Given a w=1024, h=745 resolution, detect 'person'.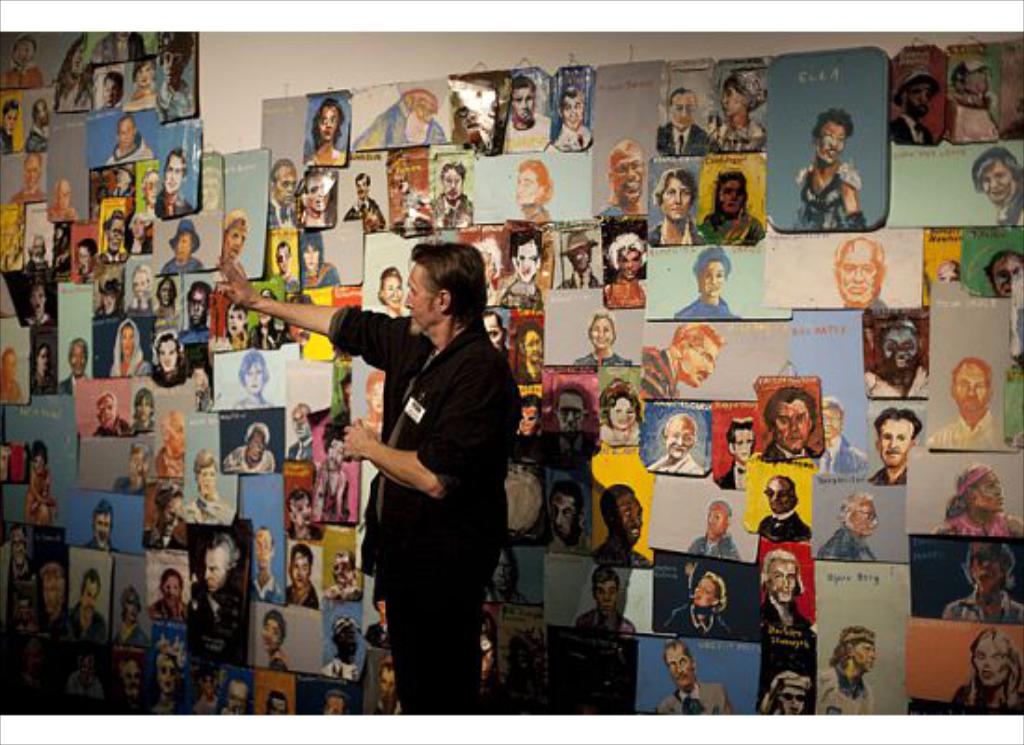
{"left": 756, "top": 475, "right": 808, "bottom": 540}.
